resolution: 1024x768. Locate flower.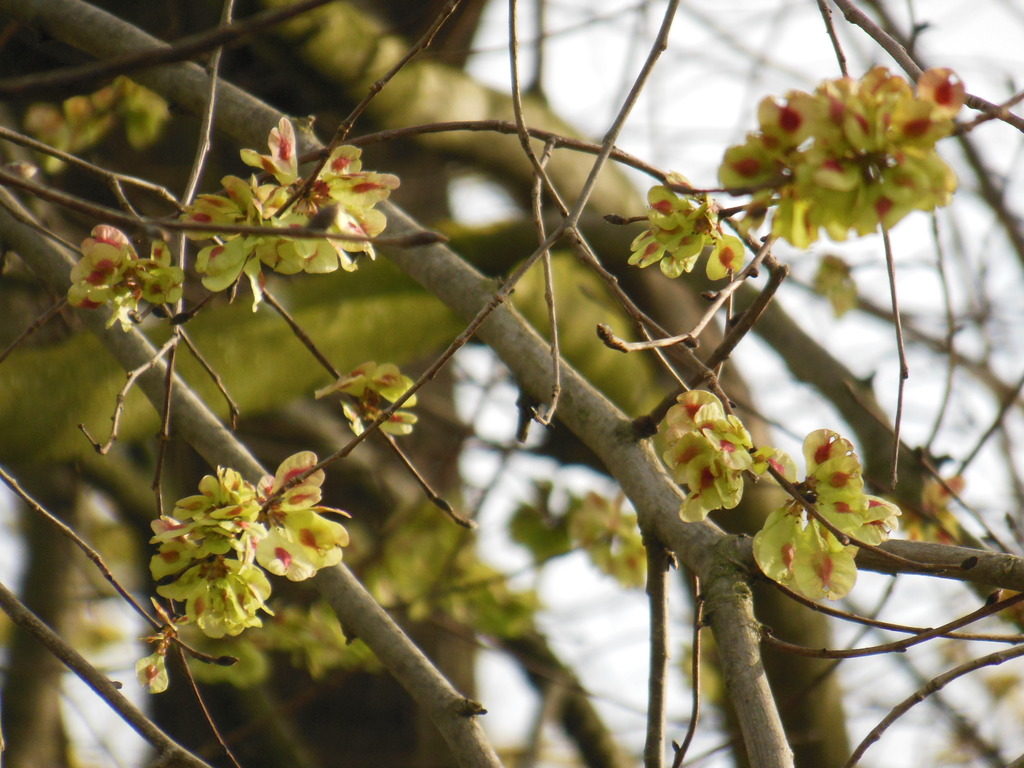
Rect(815, 248, 860, 317).
